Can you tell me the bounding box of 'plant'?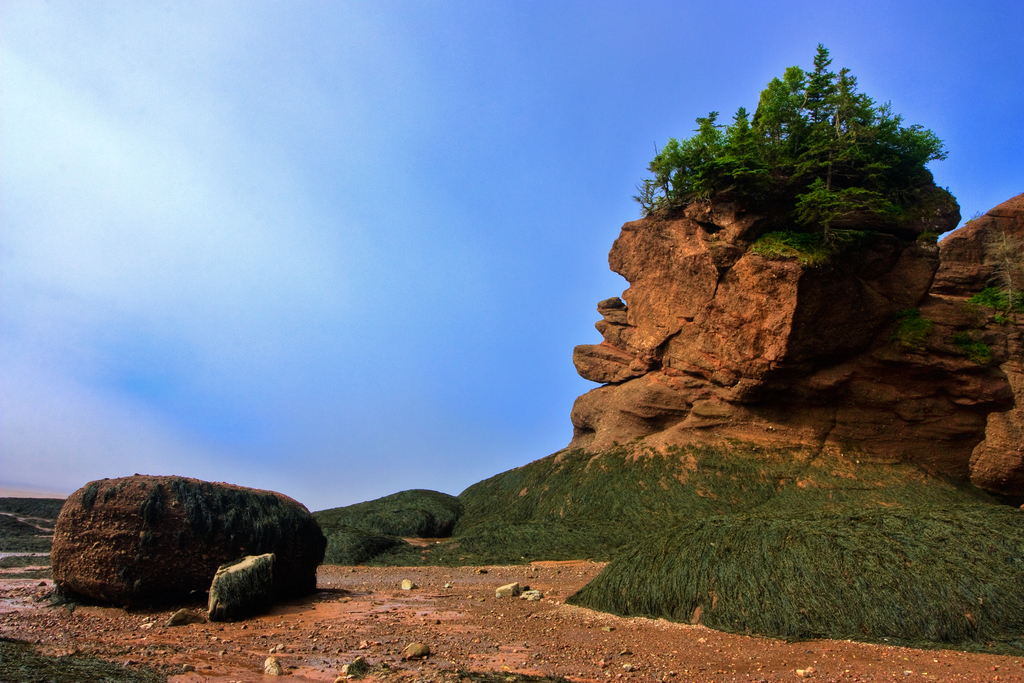
pyautogui.locateOnScreen(0, 442, 1023, 670).
